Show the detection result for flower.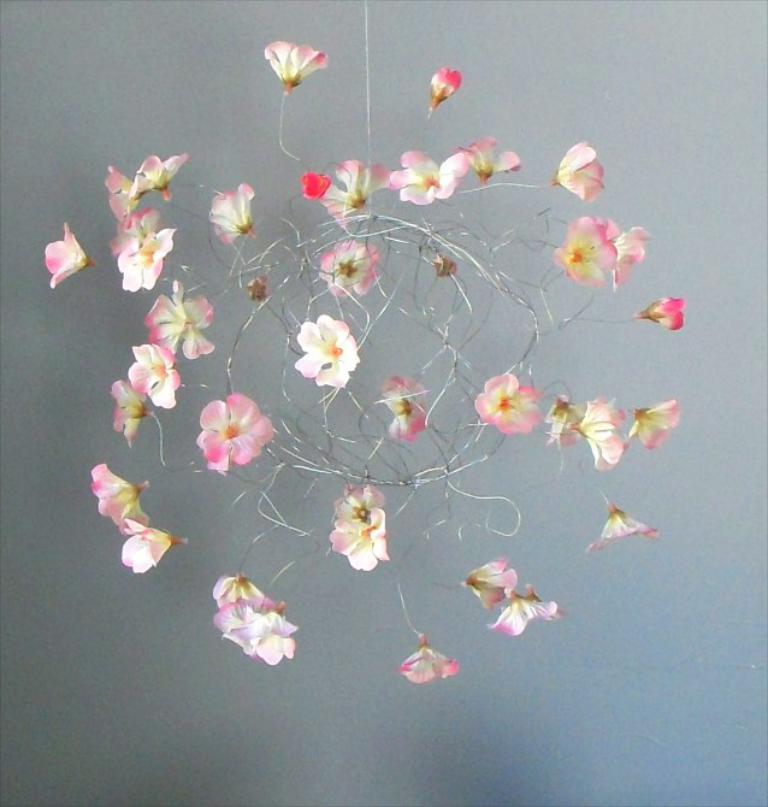
[128,346,188,401].
